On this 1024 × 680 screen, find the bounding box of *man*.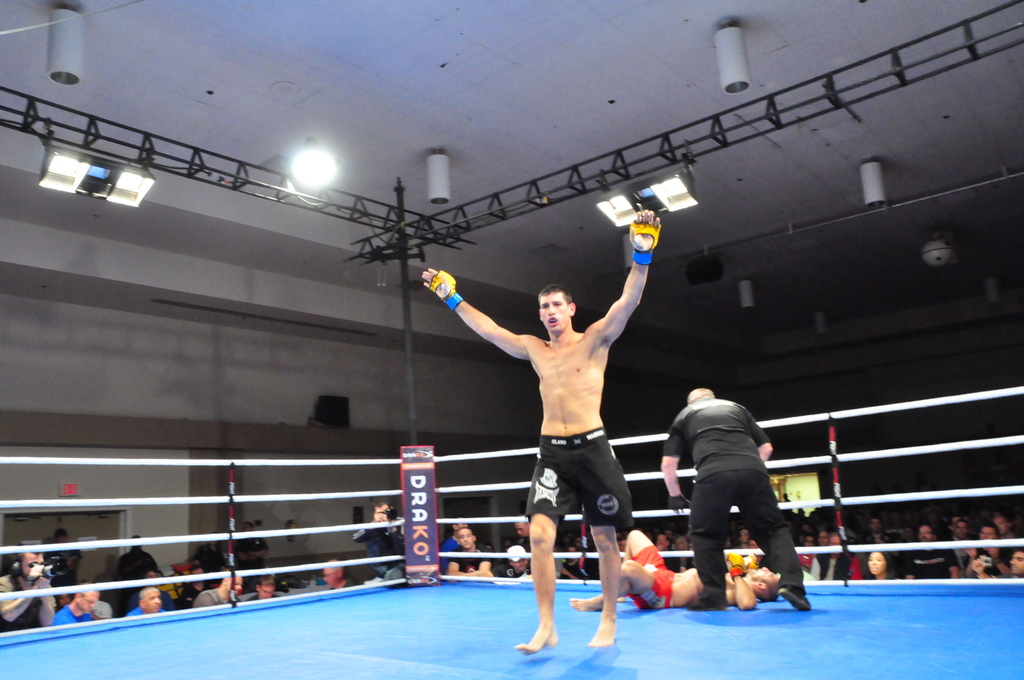
Bounding box: [x1=0, y1=543, x2=55, y2=634].
